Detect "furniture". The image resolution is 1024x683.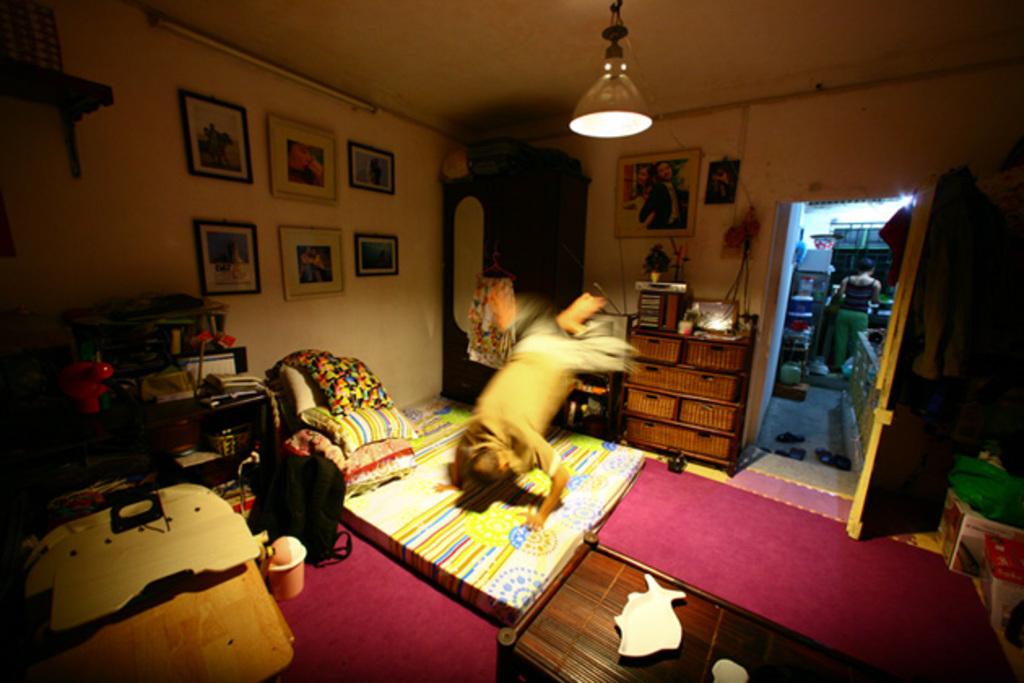
780,268,832,398.
